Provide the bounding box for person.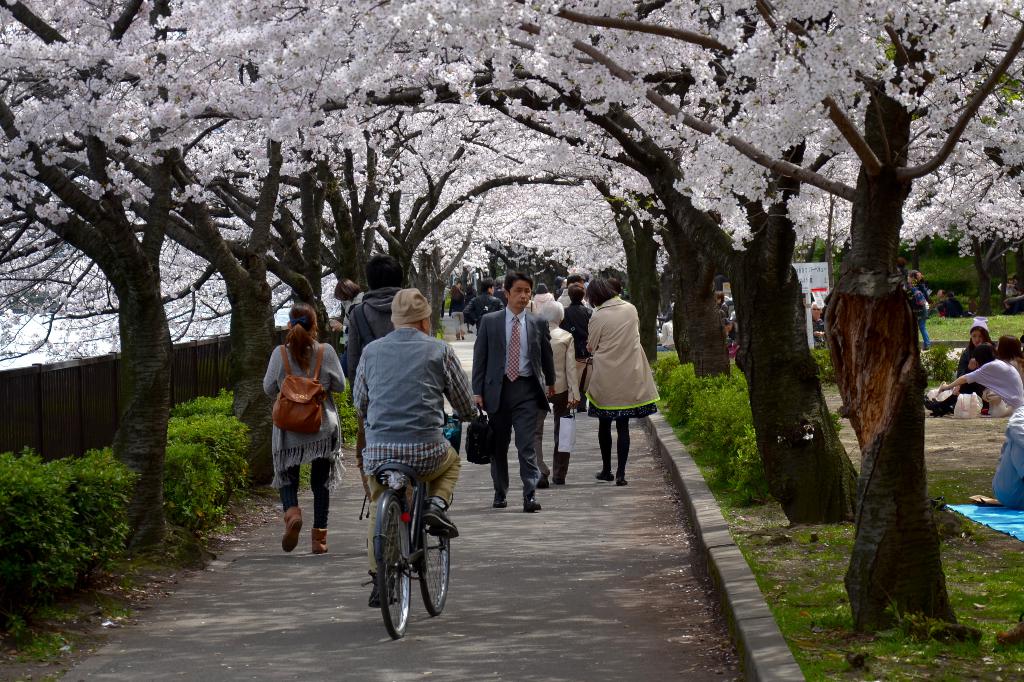
<region>346, 248, 426, 526</region>.
